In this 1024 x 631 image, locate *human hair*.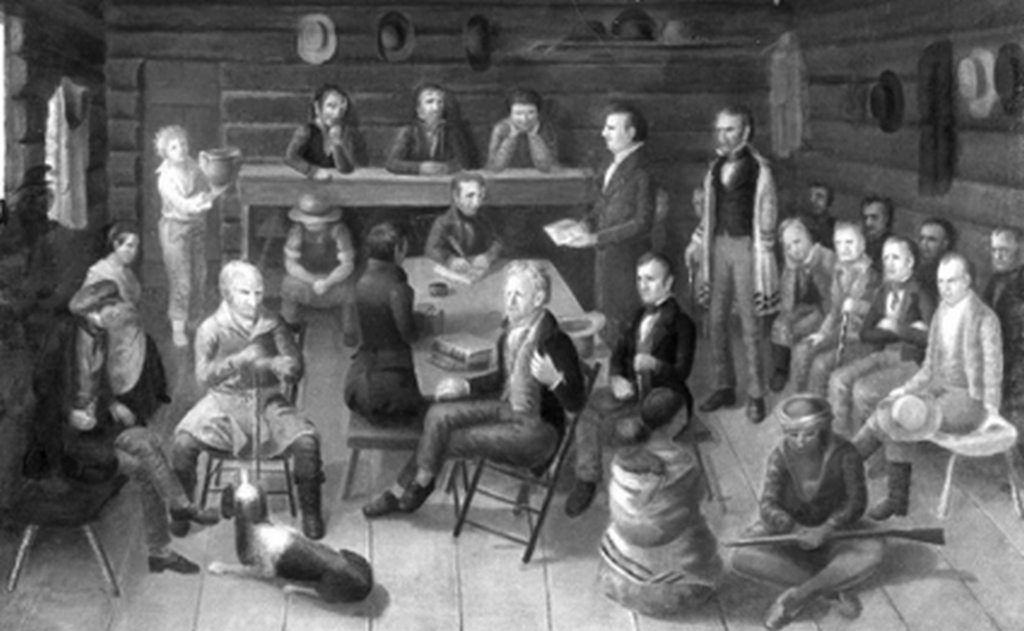
Bounding box: select_region(641, 251, 677, 289).
